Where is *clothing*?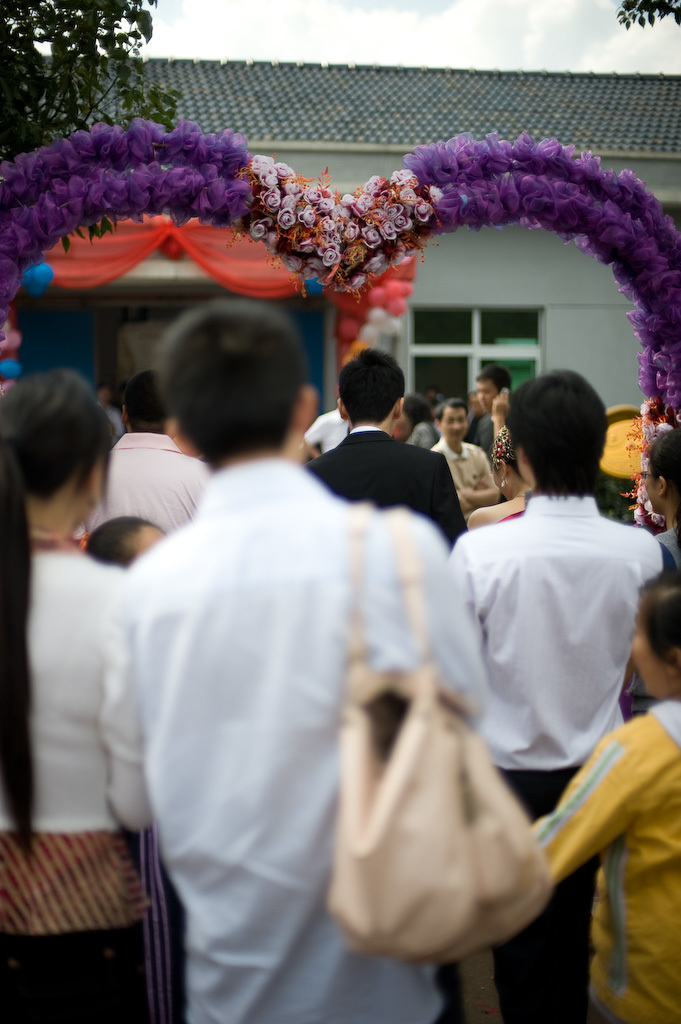
(105,429,213,576).
